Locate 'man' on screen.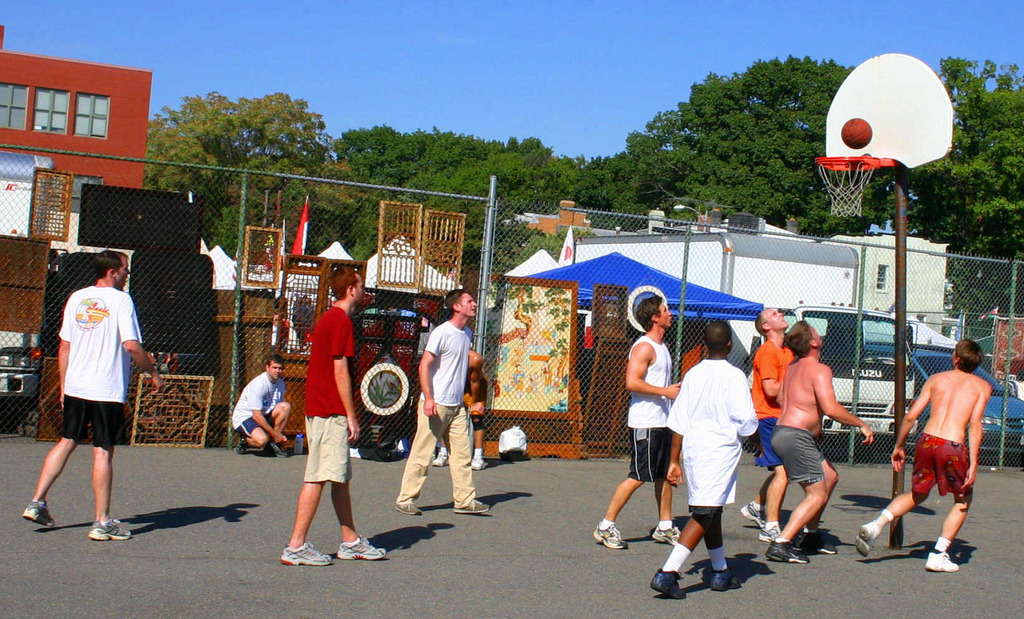
On screen at (x1=652, y1=325, x2=756, y2=599).
